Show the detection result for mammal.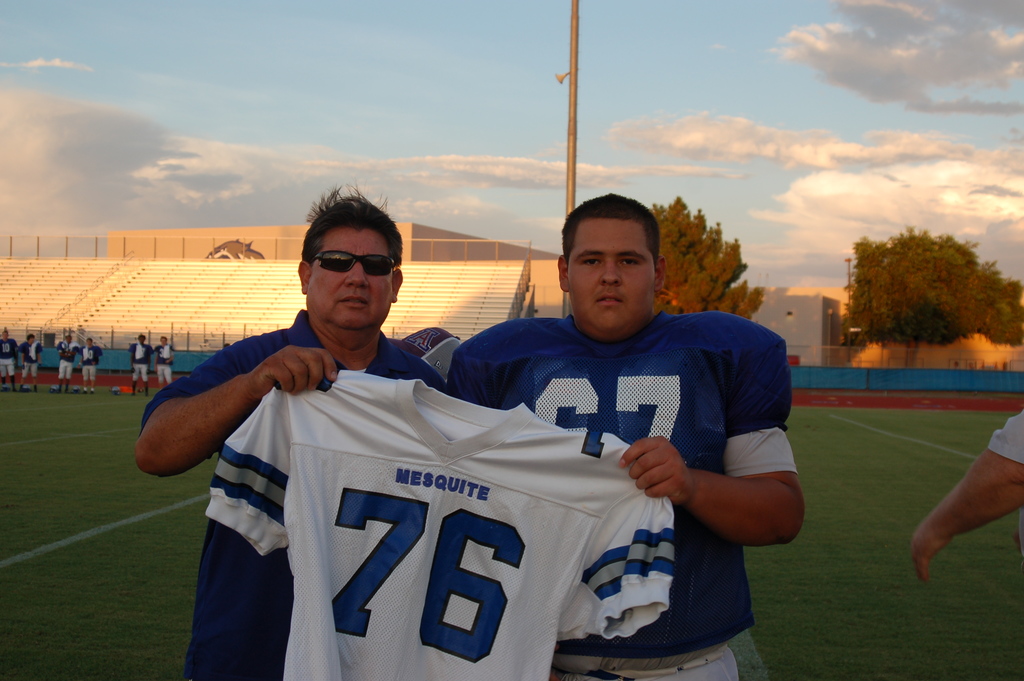
bbox=(17, 332, 45, 396).
